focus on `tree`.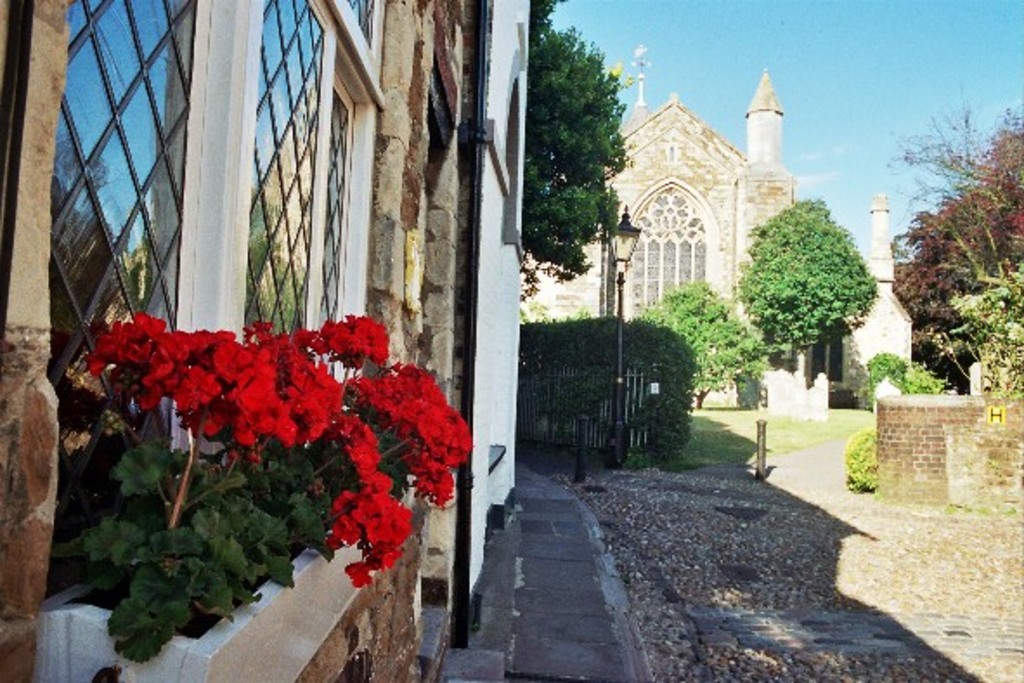
Focused at left=729, top=196, right=880, bottom=373.
